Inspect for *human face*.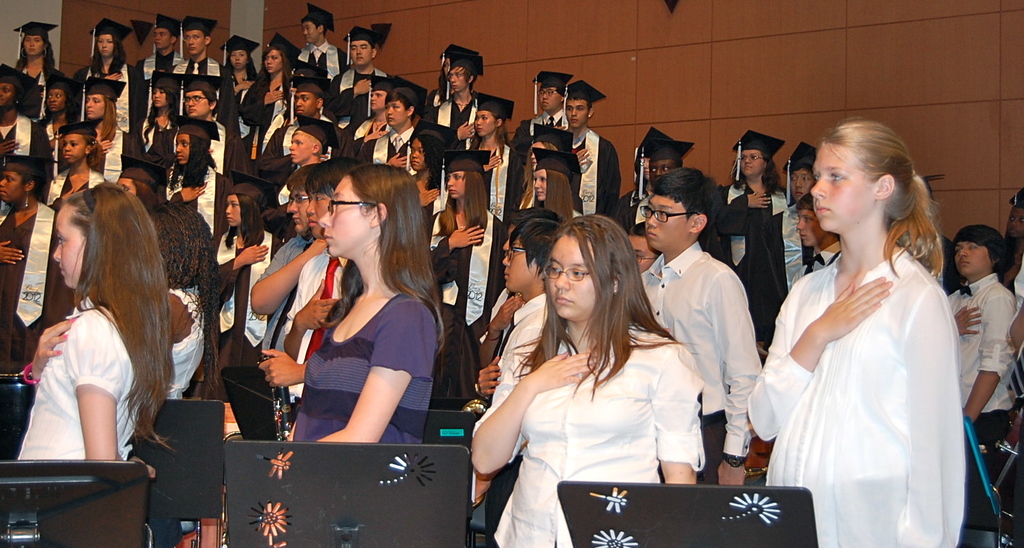
Inspection: (x1=304, y1=194, x2=330, y2=238).
